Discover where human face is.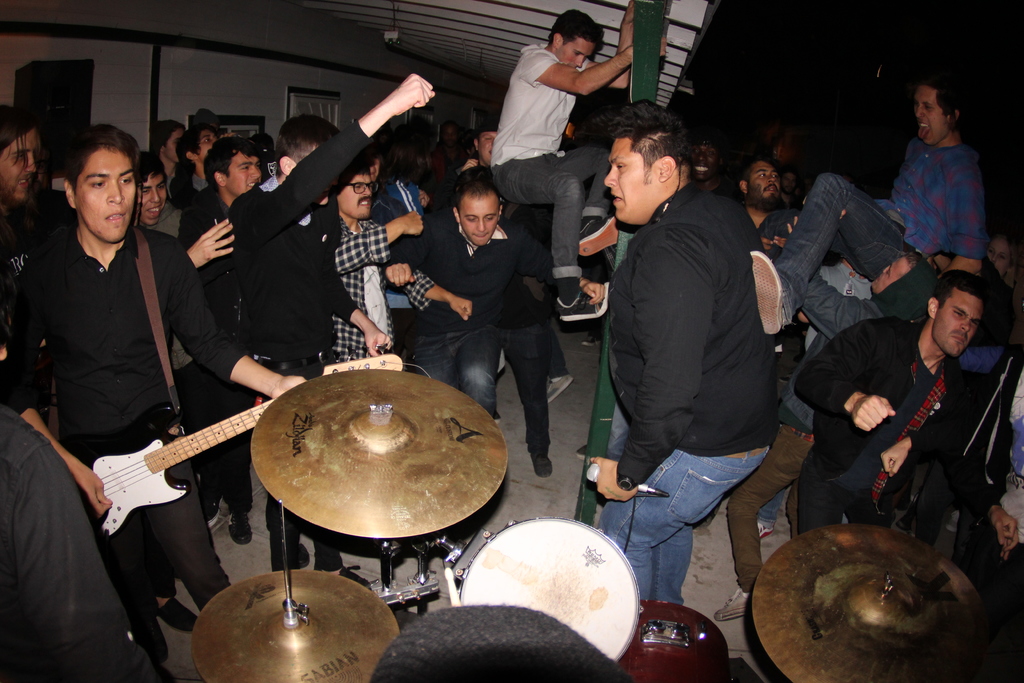
Discovered at bbox=(76, 148, 138, 243).
